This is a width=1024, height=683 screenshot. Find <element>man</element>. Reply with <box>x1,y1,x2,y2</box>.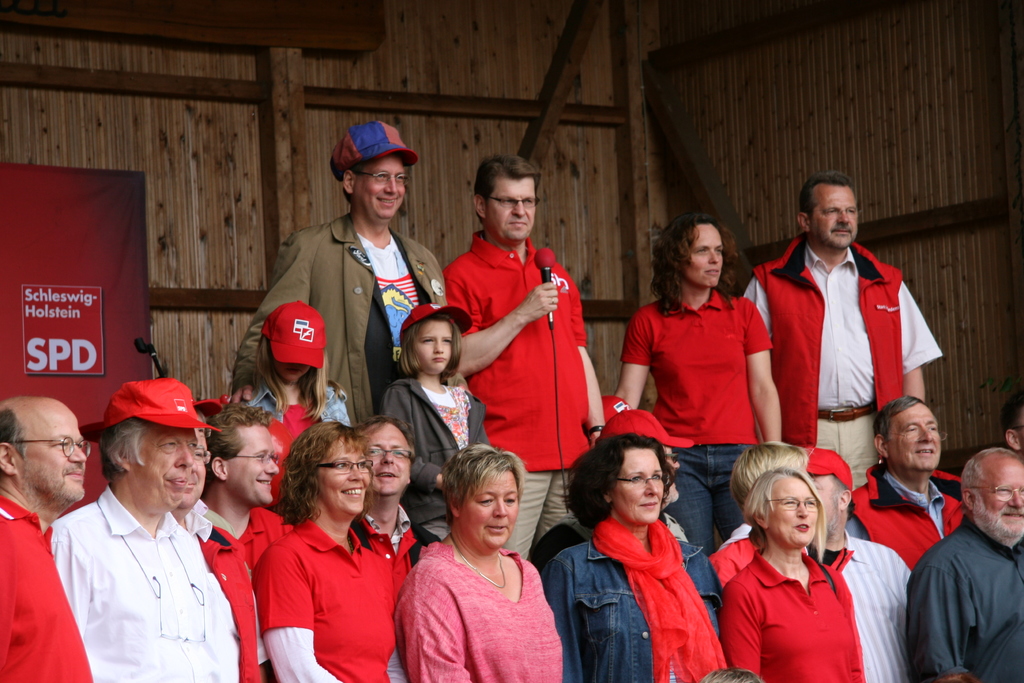
<box>843,395,970,569</box>.
